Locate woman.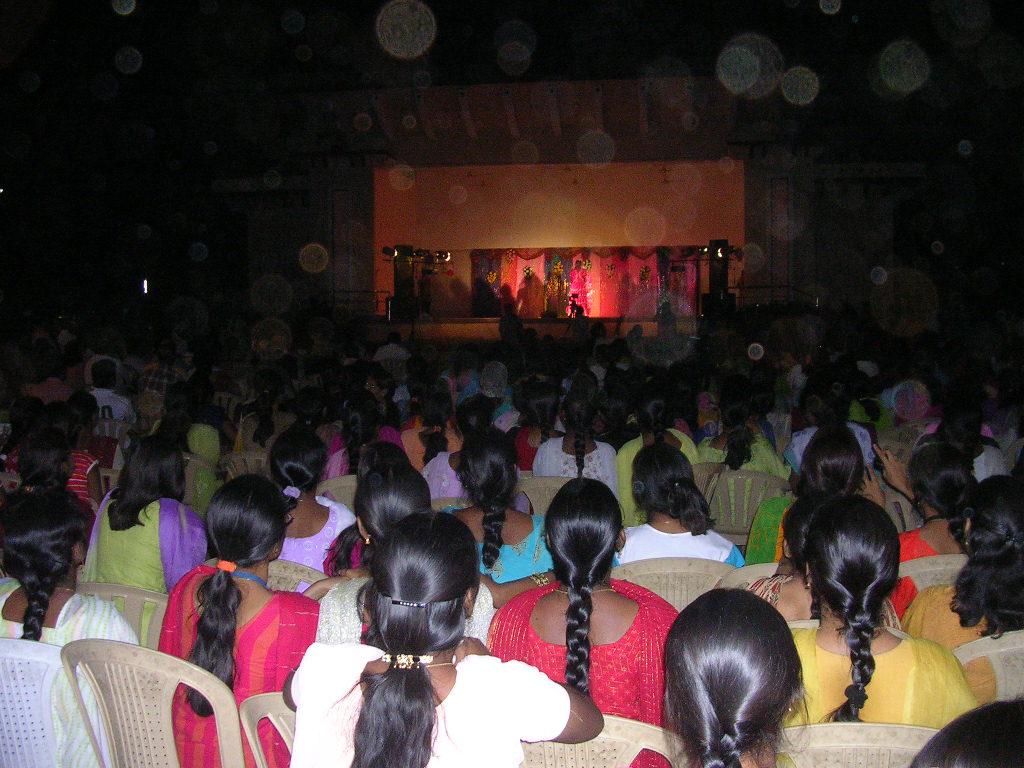
Bounding box: x1=748 y1=424 x2=882 y2=563.
